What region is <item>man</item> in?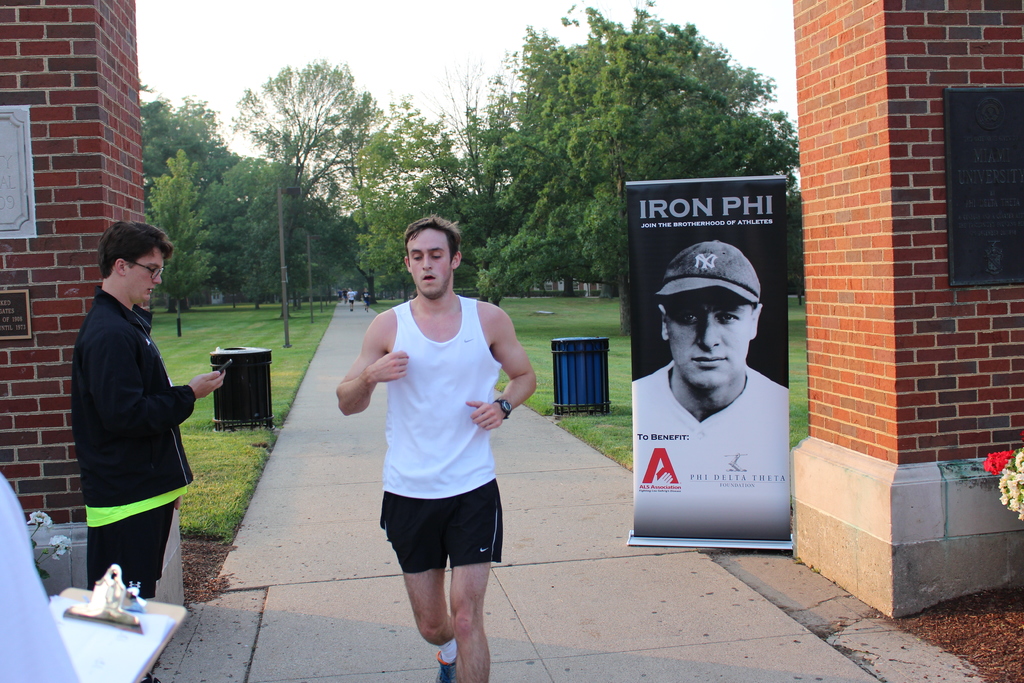
{"left": 631, "top": 241, "right": 788, "bottom": 493}.
